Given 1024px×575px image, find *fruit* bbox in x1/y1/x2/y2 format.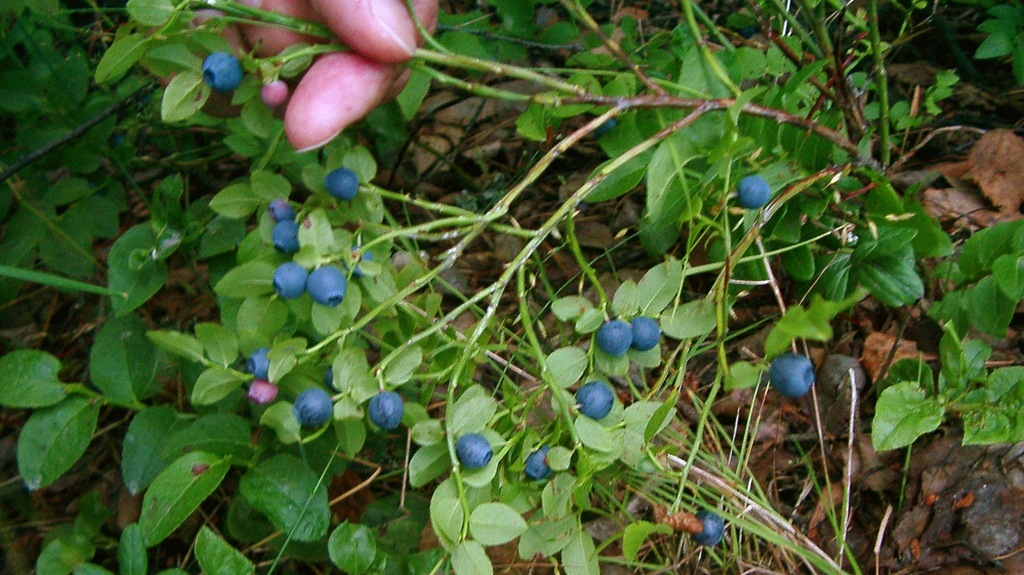
273/219/304/255.
